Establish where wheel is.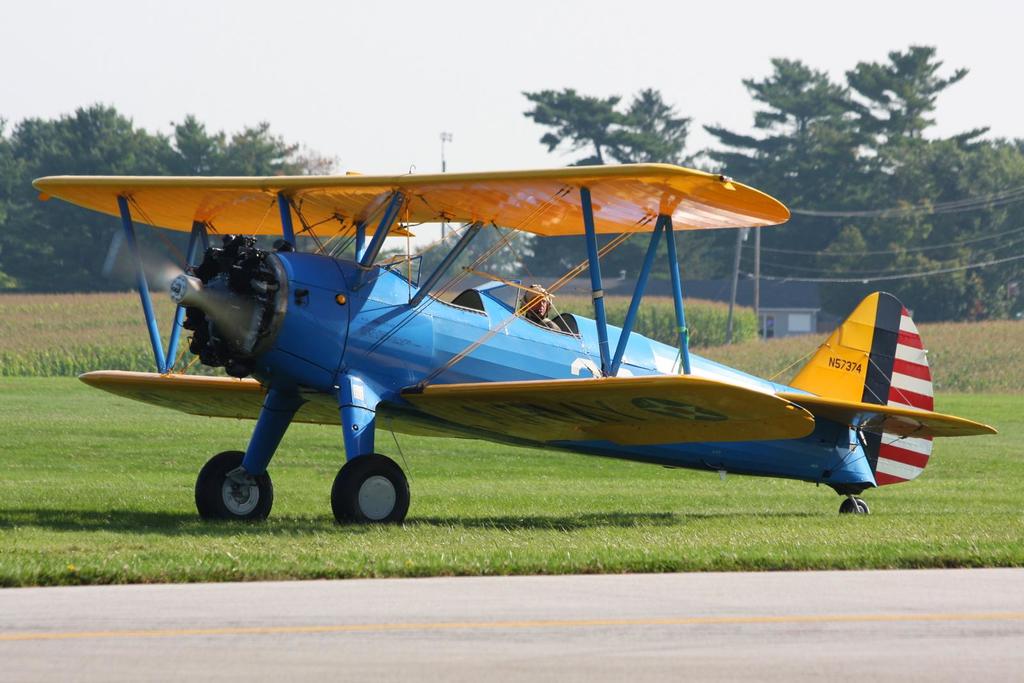
Established at crop(330, 461, 408, 527).
